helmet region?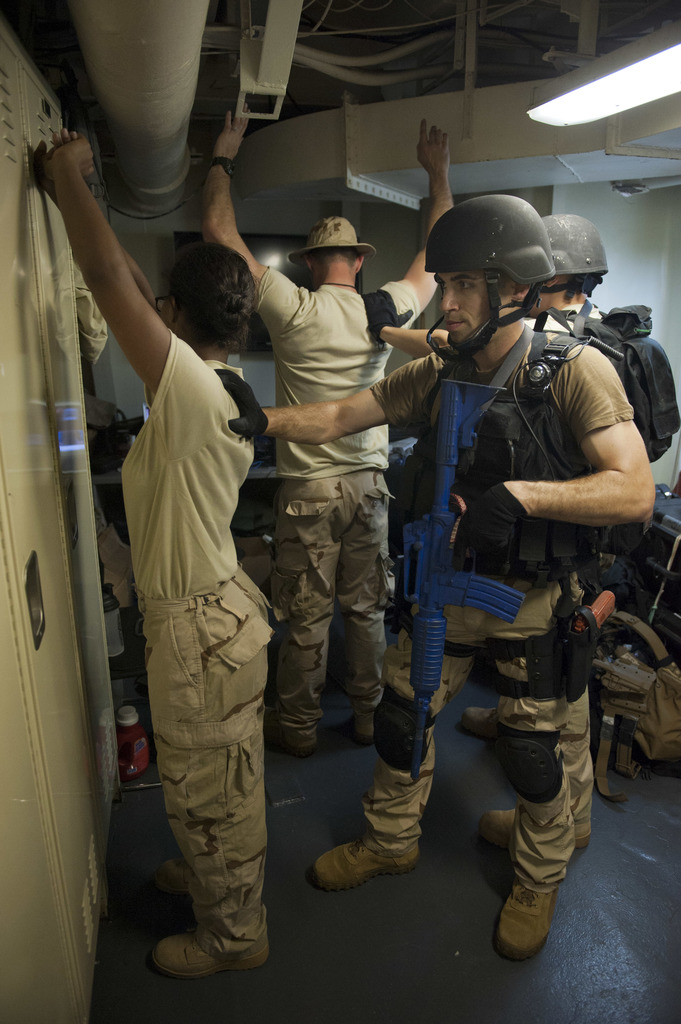
417/200/571/378
